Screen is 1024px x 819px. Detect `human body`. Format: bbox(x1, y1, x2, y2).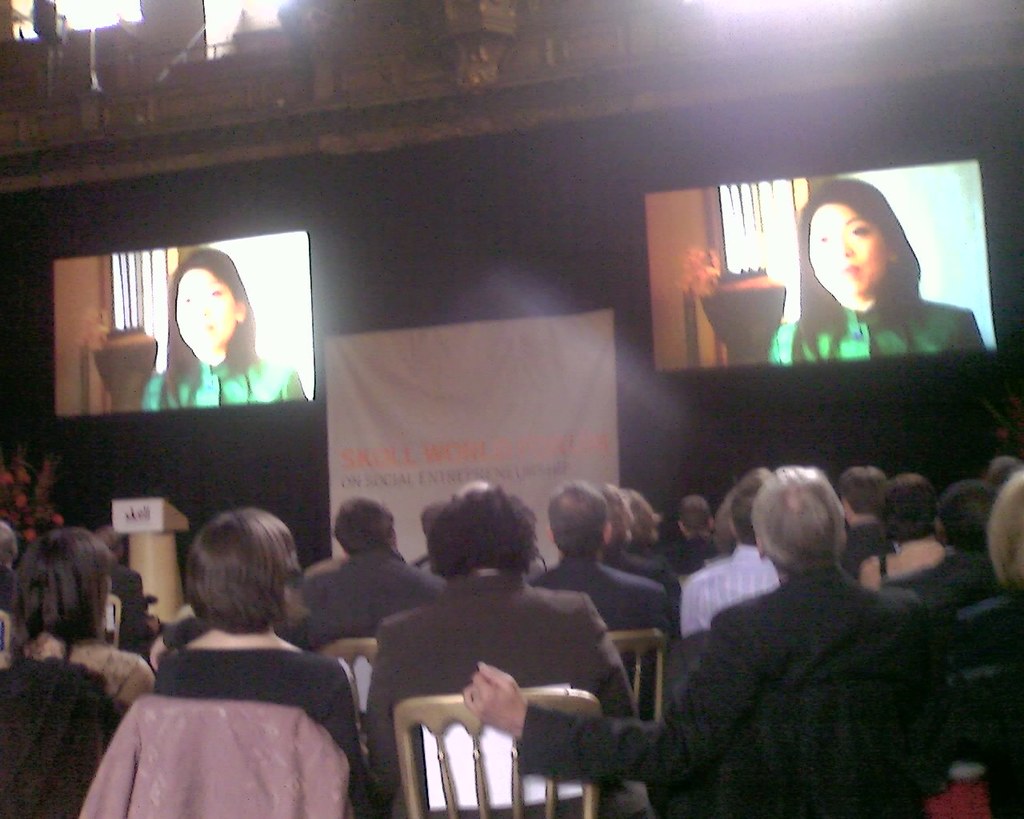
bbox(511, 481, 674, 719).
